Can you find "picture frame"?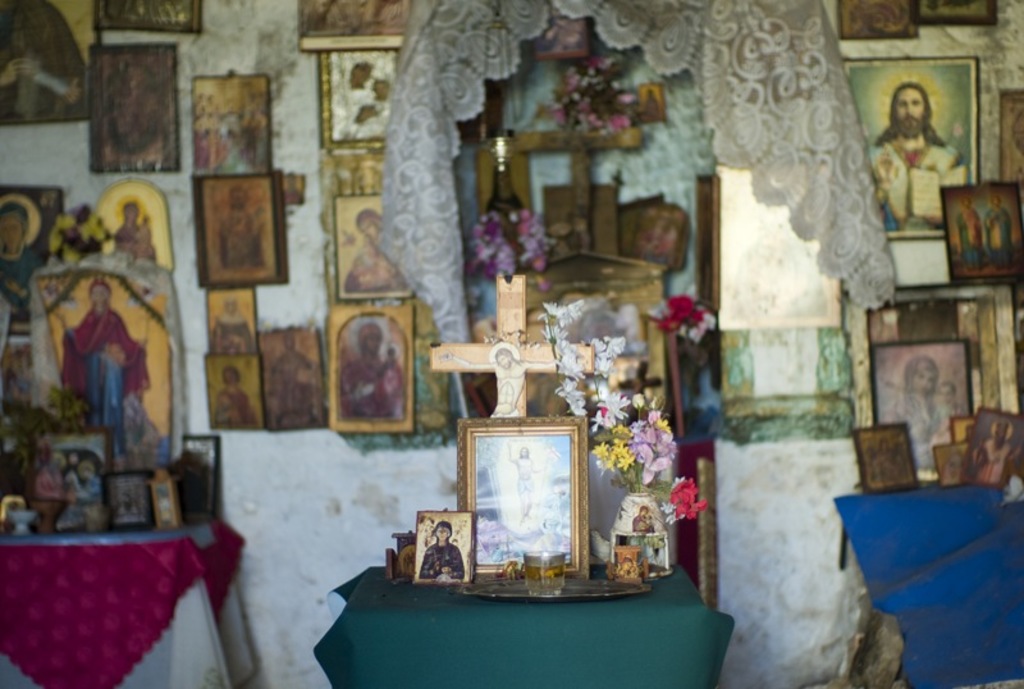
Yes, bounding box: <region>910, 0, 1001, 23</region>.
